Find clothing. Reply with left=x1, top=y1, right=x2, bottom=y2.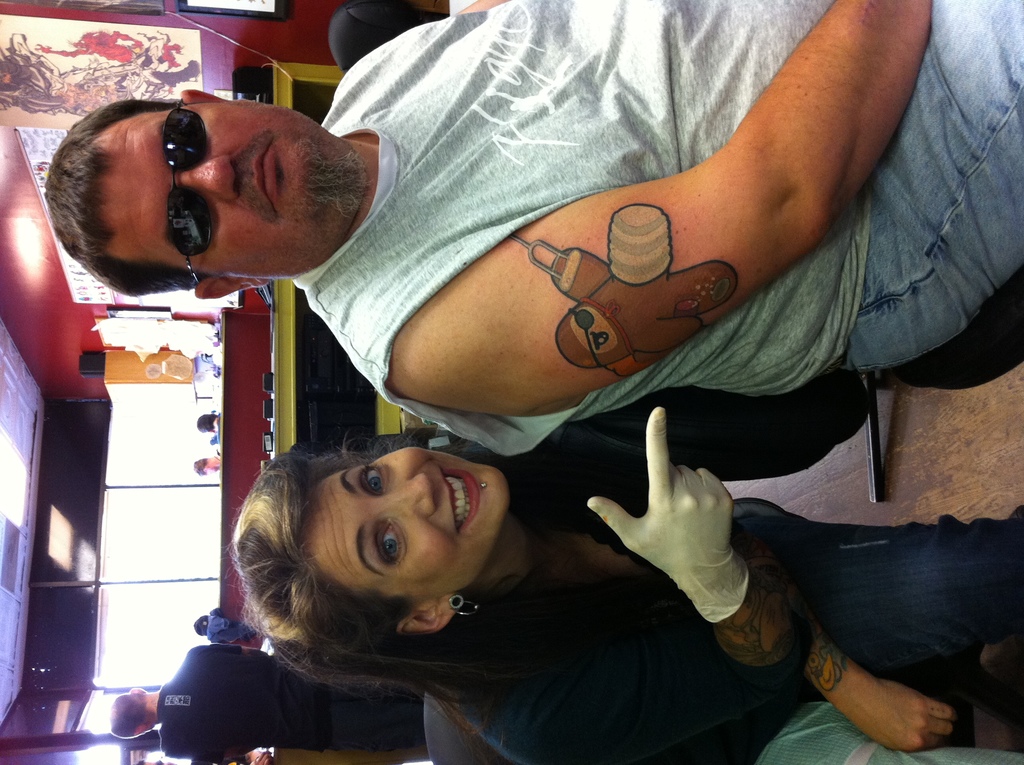
left=147, top=643, right=421, bottom=764.
